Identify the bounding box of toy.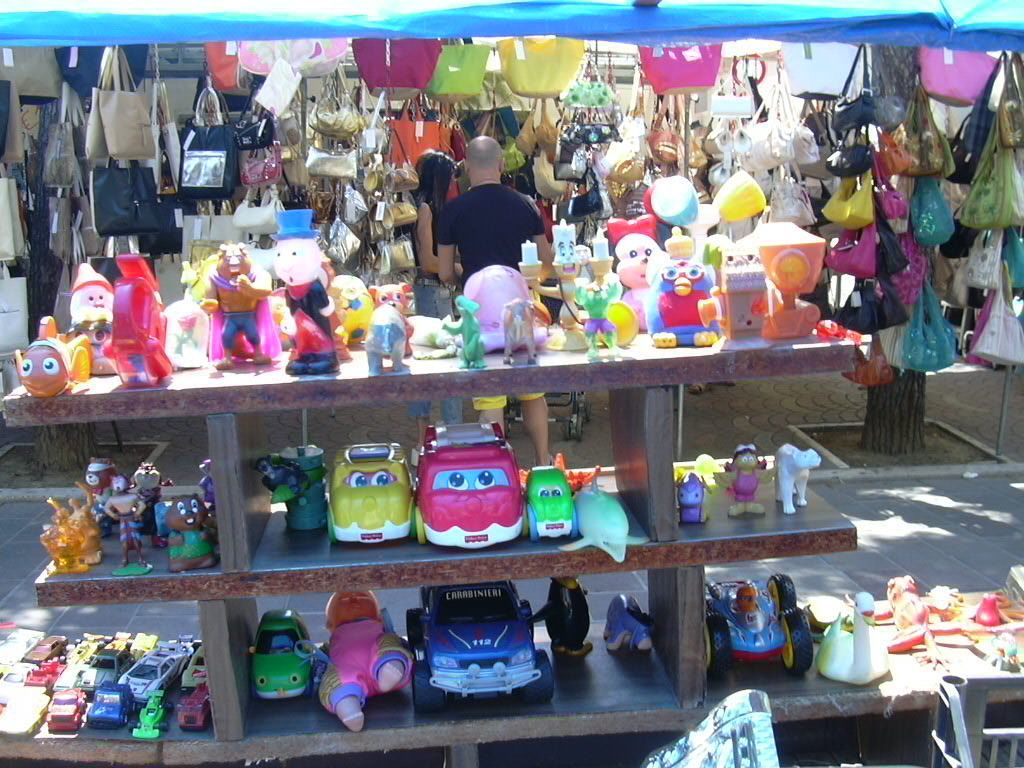
rect(699, 576, 779, 668).
